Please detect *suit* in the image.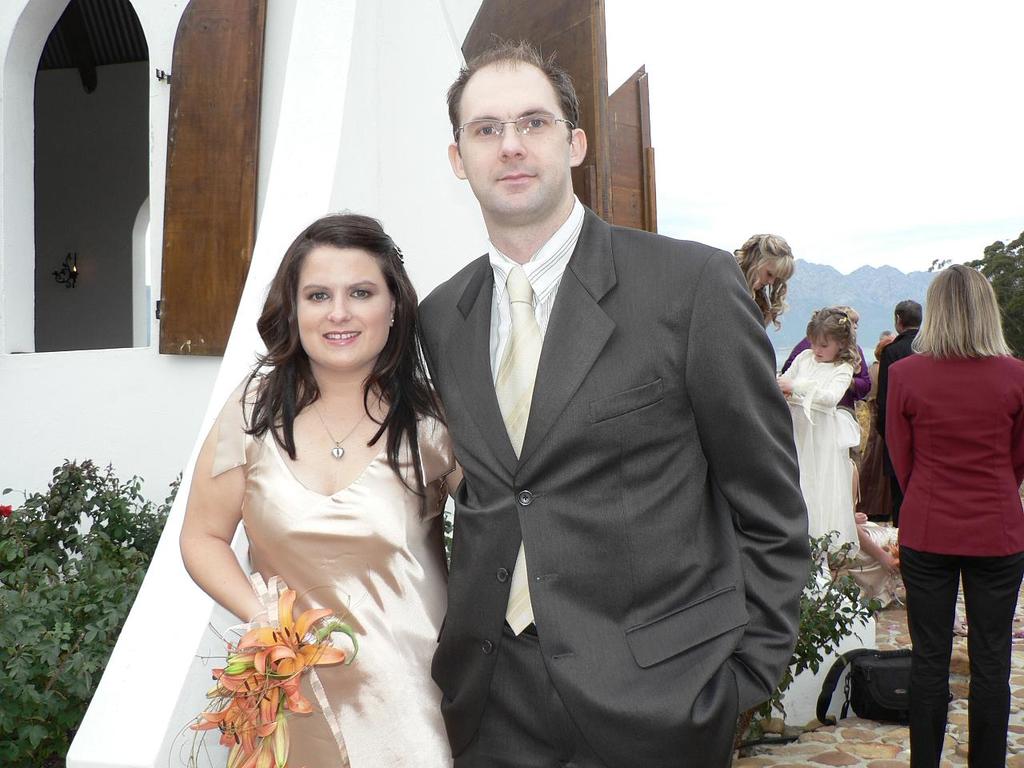
x1=877, y1=322, x2=926, y2=524.
